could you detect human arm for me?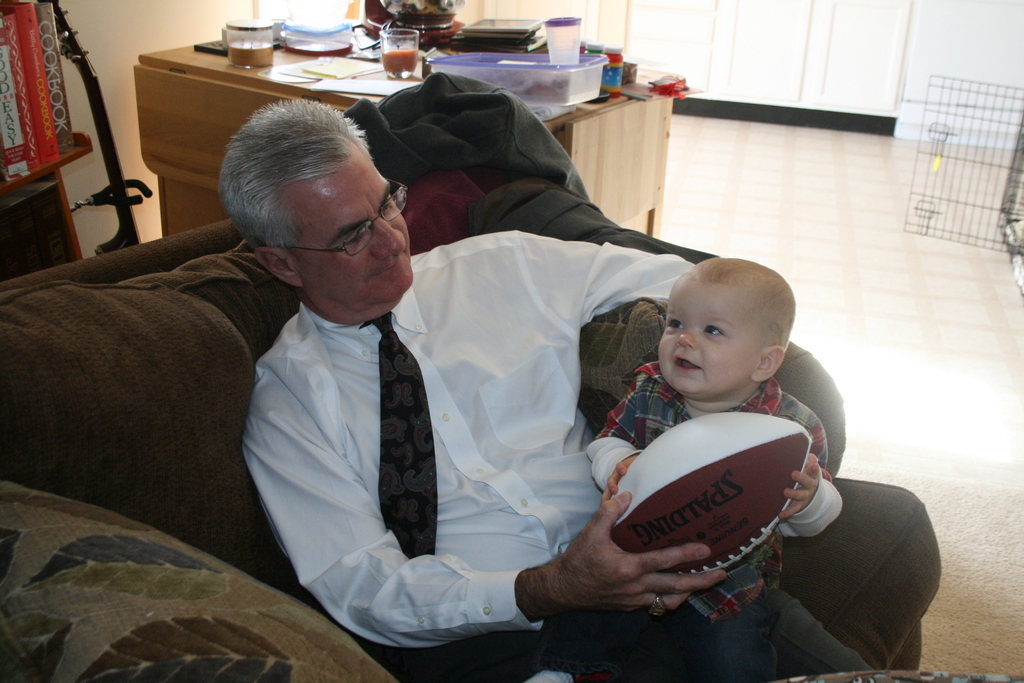
Detection result: rect(588, 367, 644, 497).
